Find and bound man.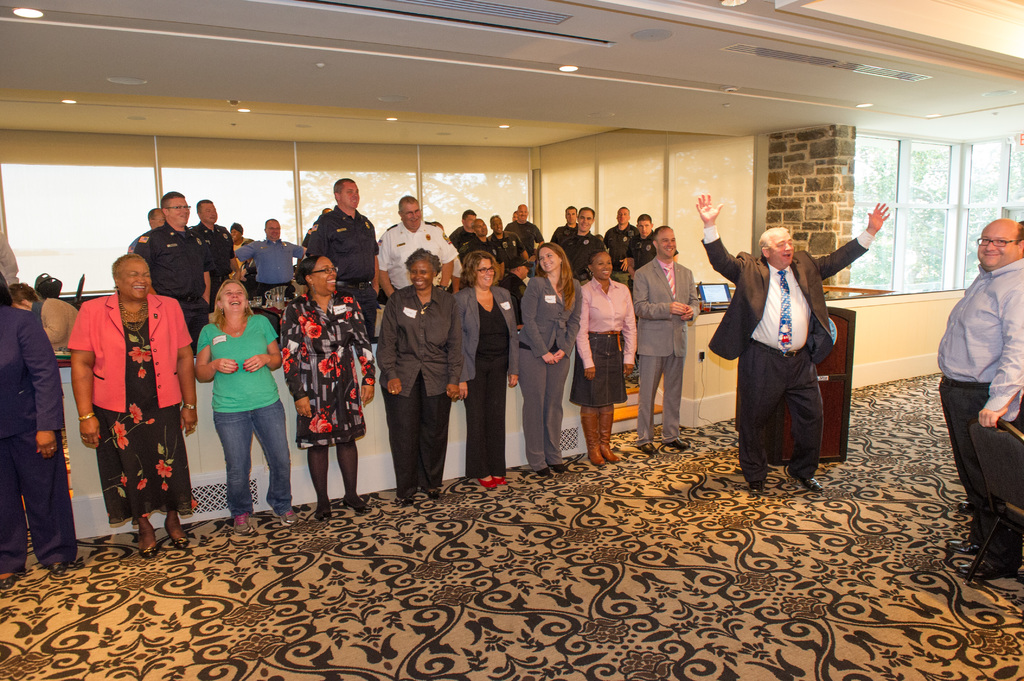
Bound: BBox(130, 207, 164, 251).
